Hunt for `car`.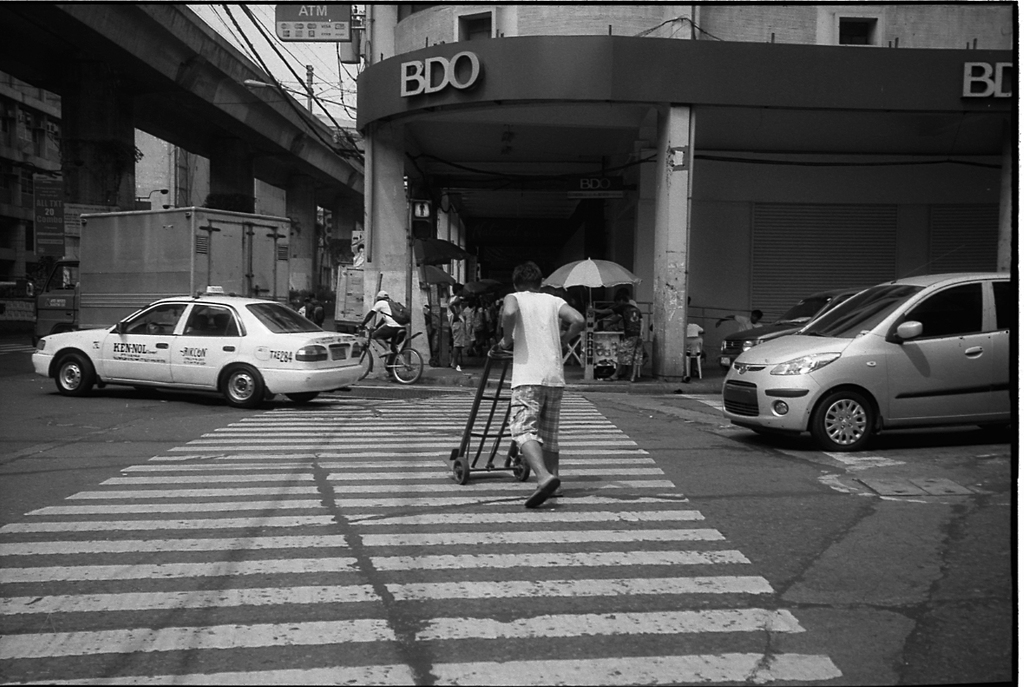
Hunted down at locate(727, 290, 867, 369).
